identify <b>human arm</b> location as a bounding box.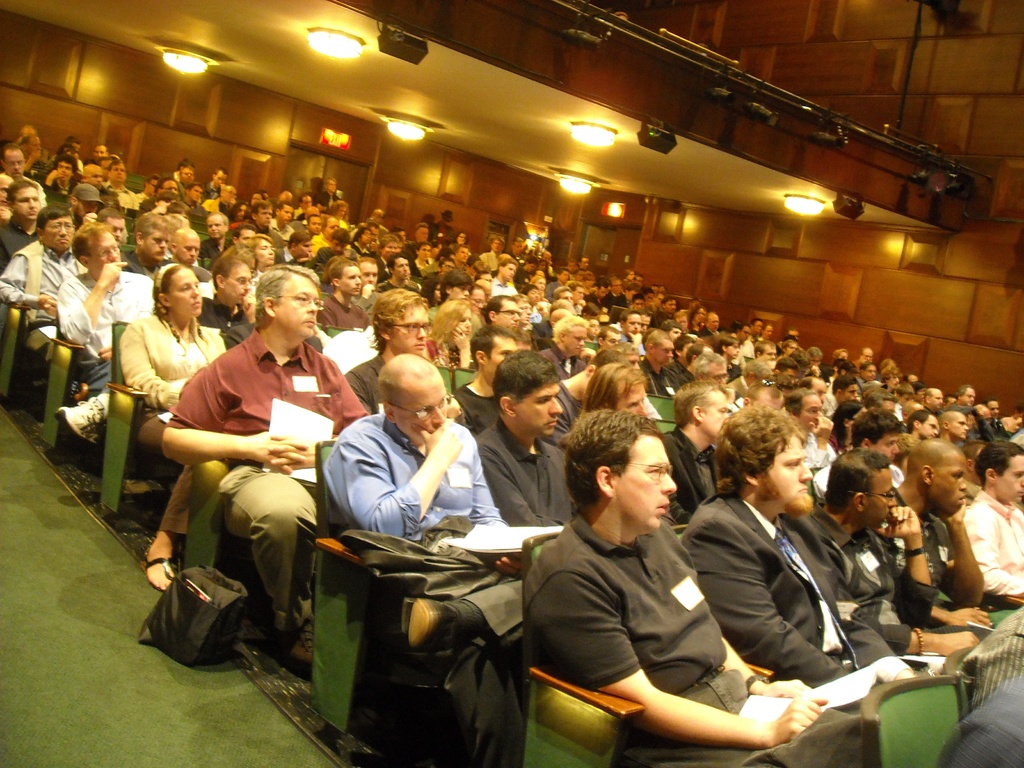
<bbox>835, 564, 927, 685</bbox>.
